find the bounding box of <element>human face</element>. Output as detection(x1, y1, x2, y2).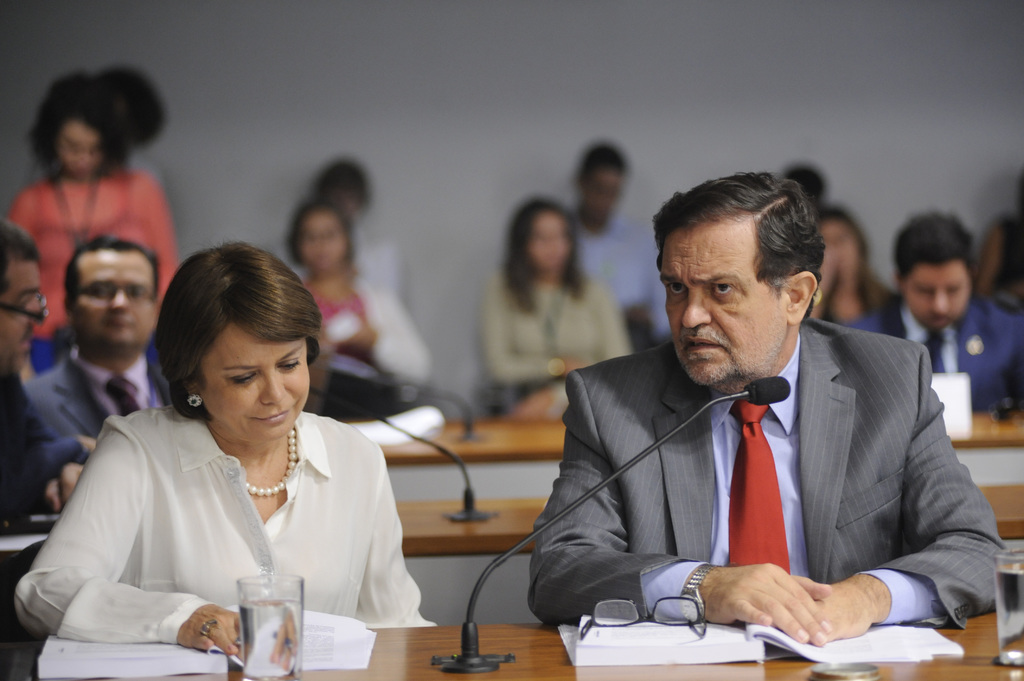
detection(525, 211, 570, 273).
